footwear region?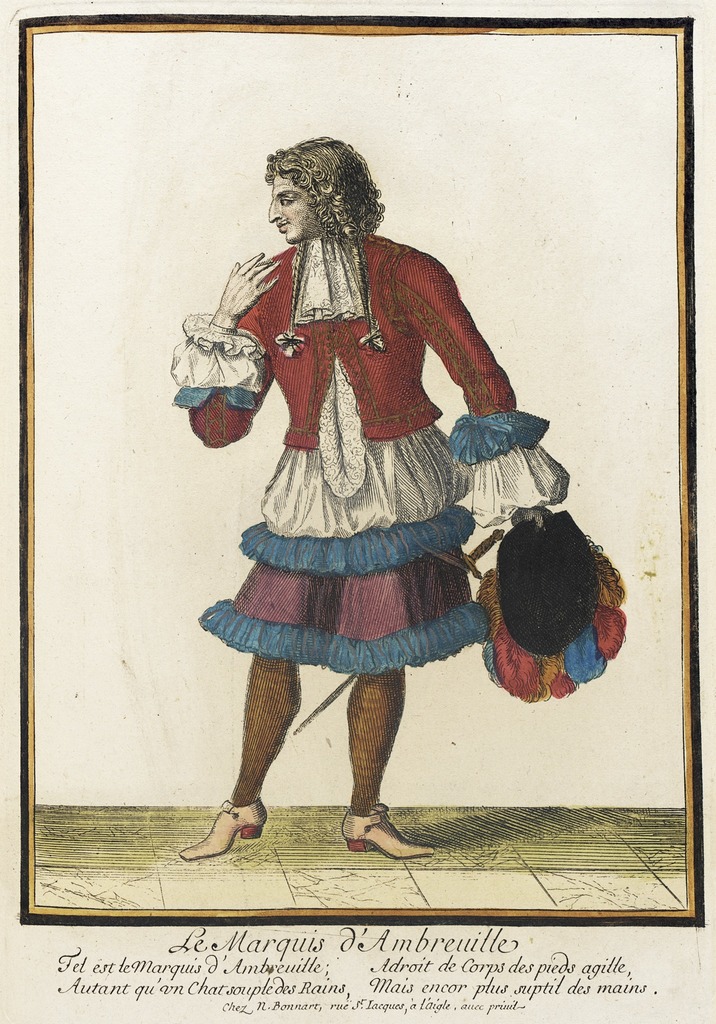
detection(184, 798, 270, 858)
